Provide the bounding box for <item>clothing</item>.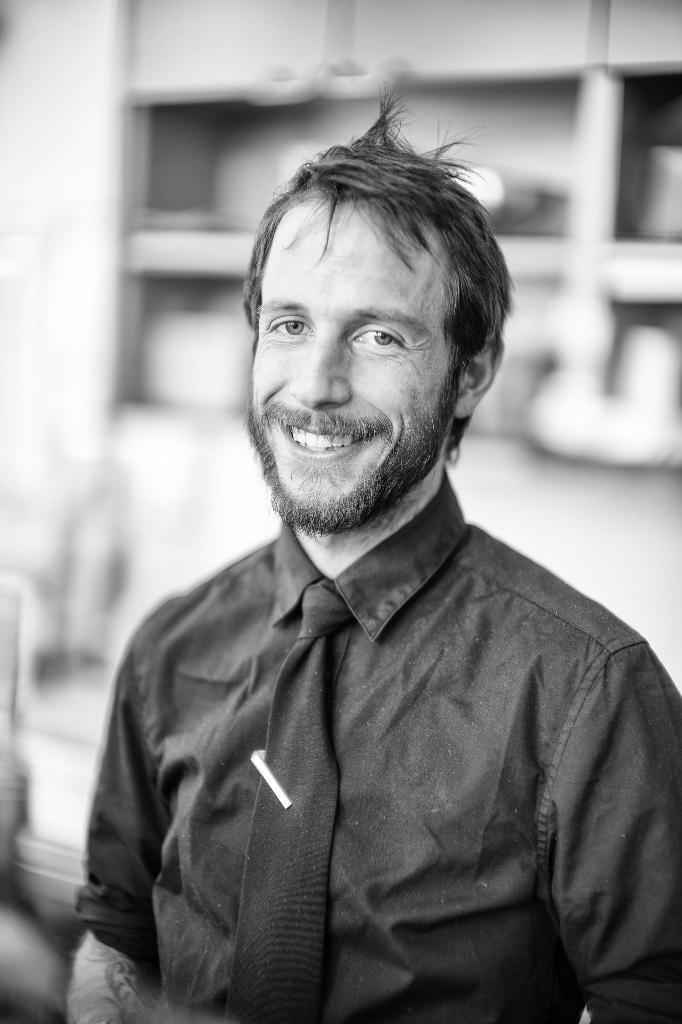
region(67, 462, 681, 1023).
